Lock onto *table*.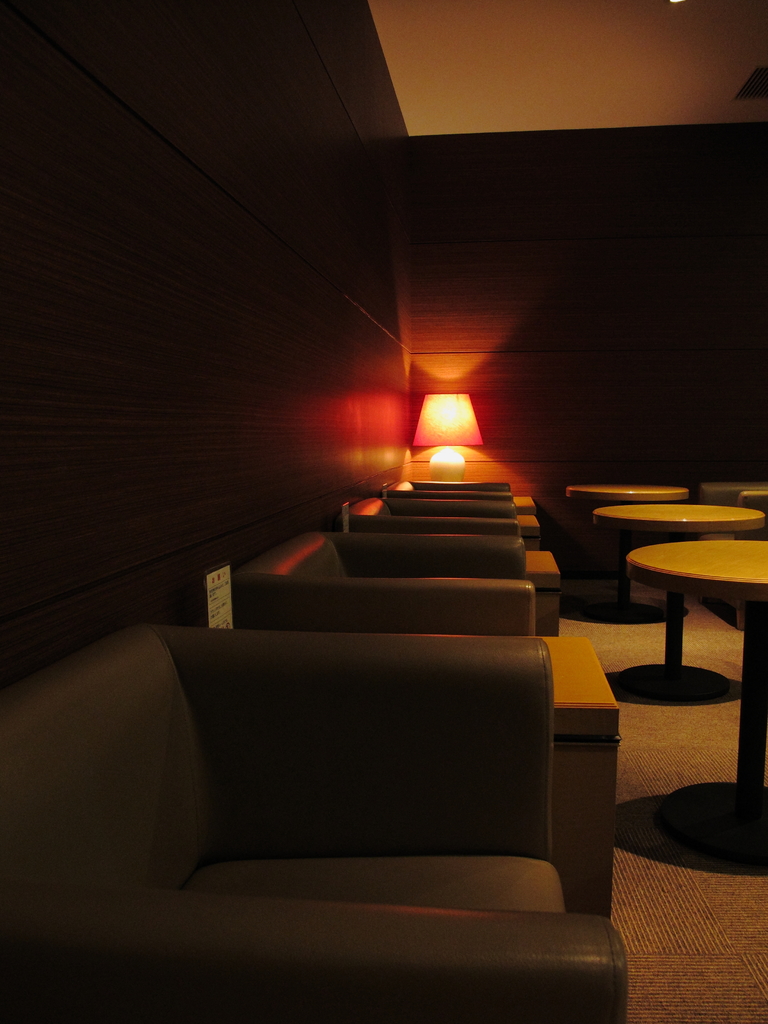
Locked: (left=693, top=476, right=767, bottom=501).
